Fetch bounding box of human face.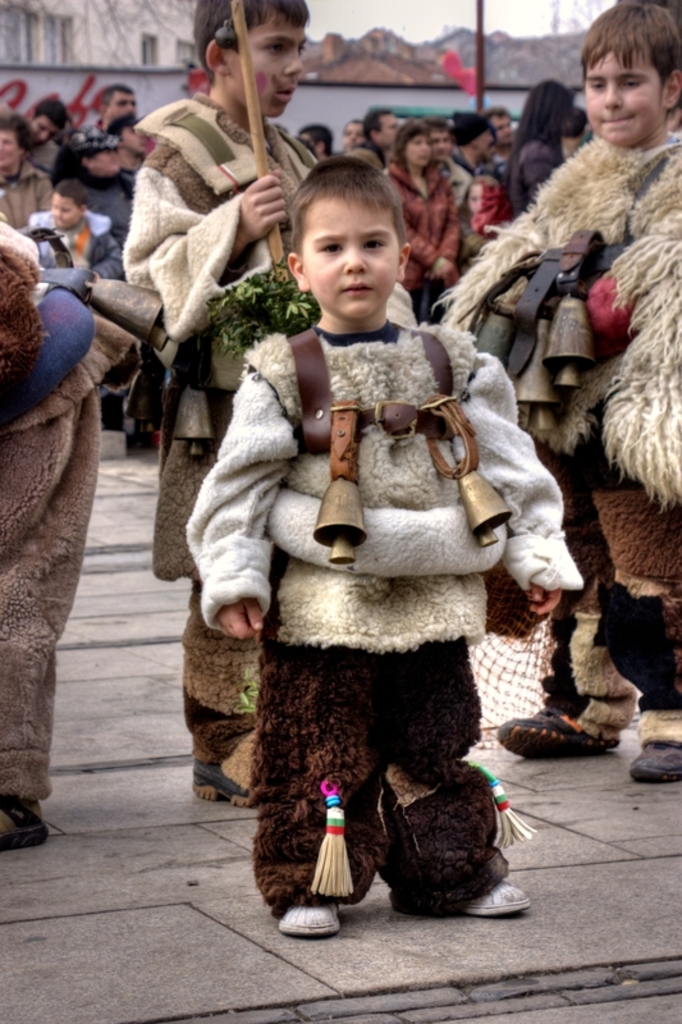
Bbox: pyautogui.locateOnScreen(305, 191, 398, 323).
